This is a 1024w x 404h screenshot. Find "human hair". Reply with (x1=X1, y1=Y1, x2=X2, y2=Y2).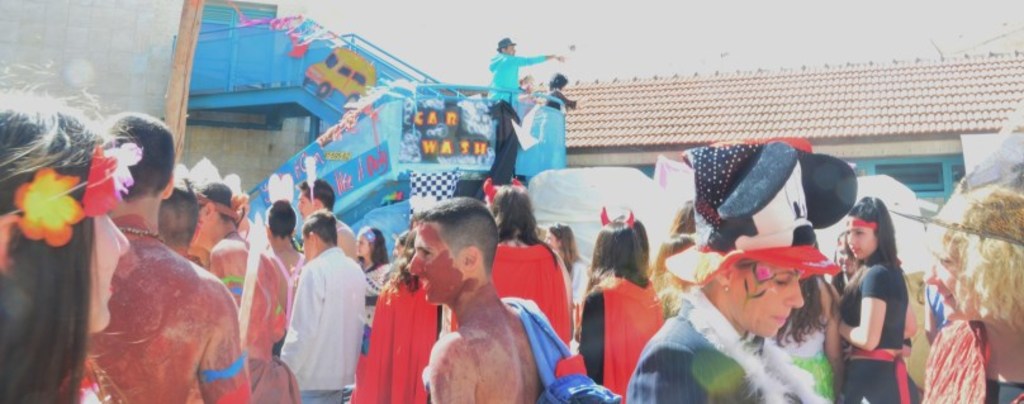
(x1=196, y1=181, x2=236, y2=229).
